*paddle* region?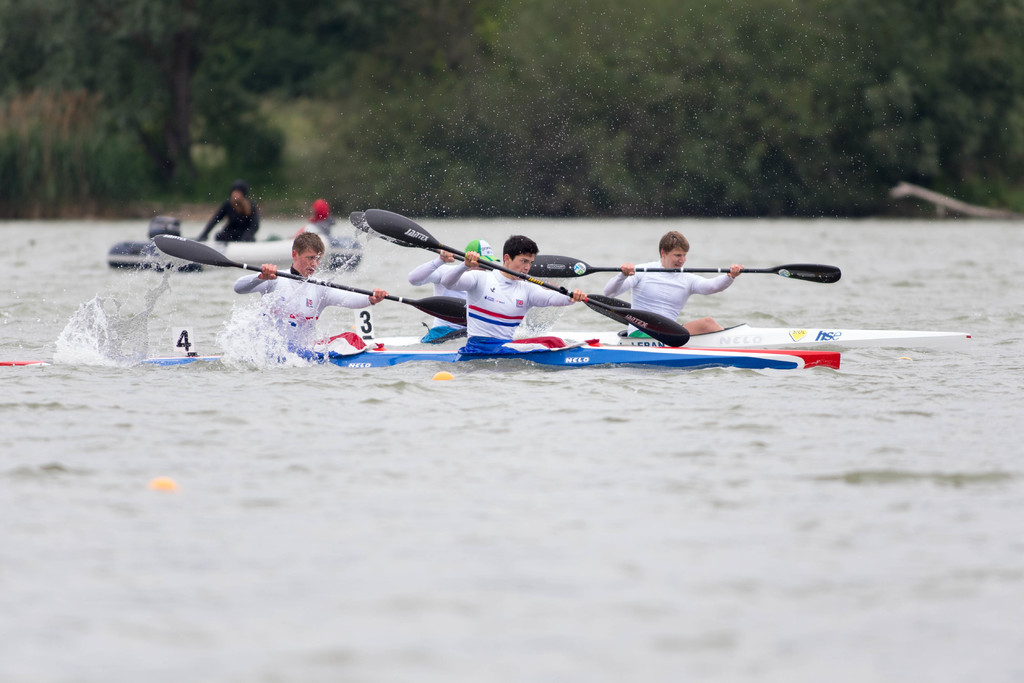
crop(155, 233, 468, 326)
